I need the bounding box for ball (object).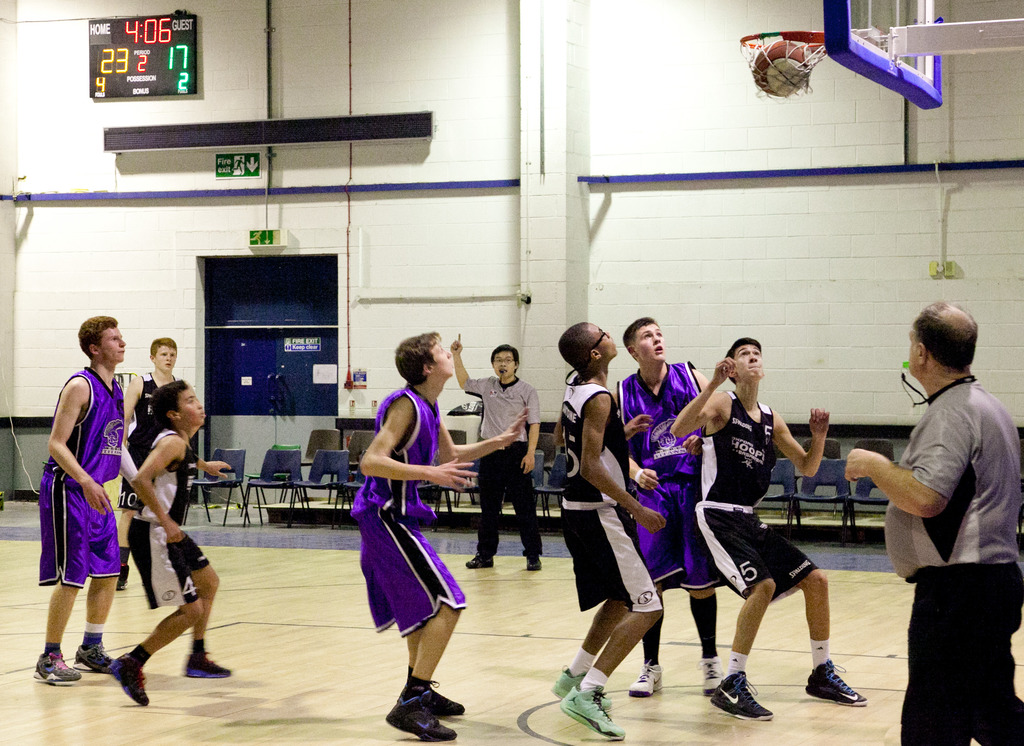
Here it is: <bbox>751, 40, 814, 96</bbox>.
